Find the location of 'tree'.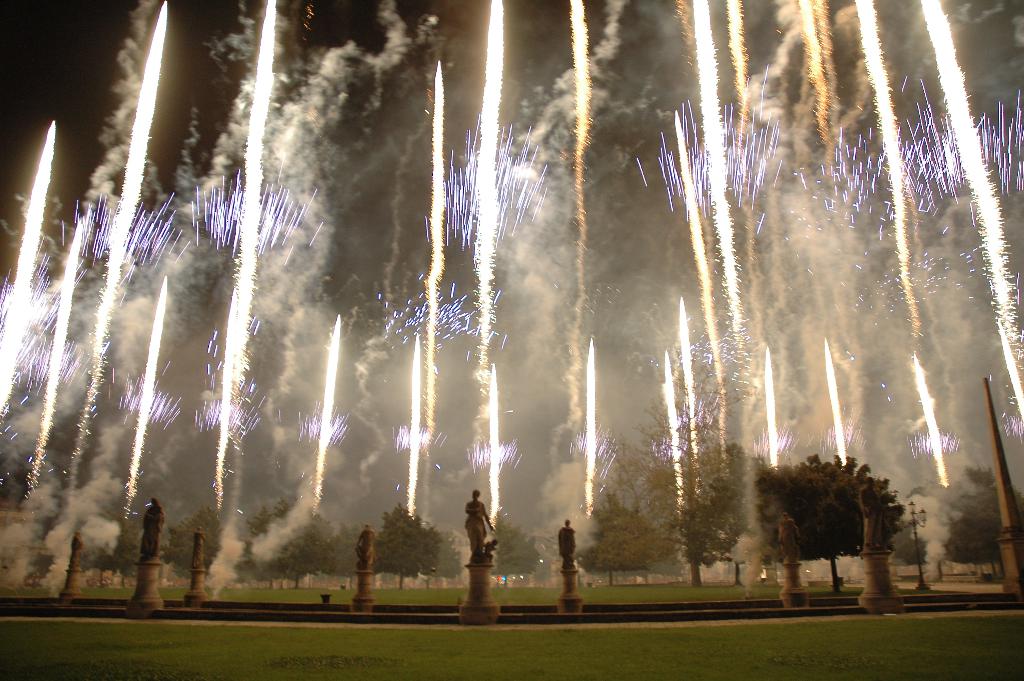
Location: <box>318,520,362,590</box>.
